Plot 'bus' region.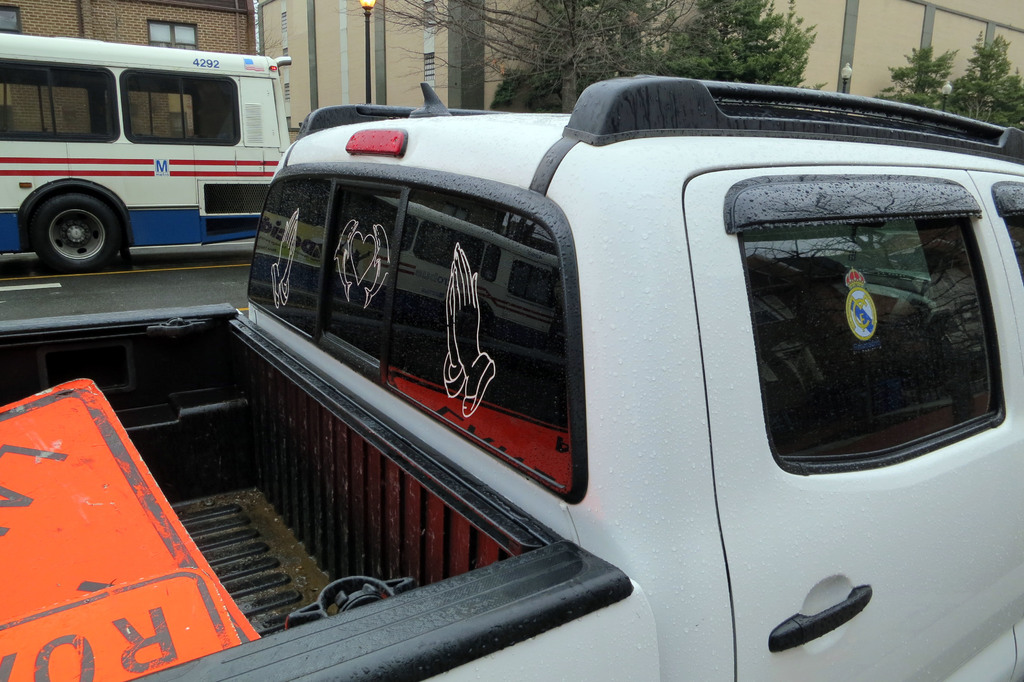
Plotted at x1=2 y1=28 x2=288 y2=273.
